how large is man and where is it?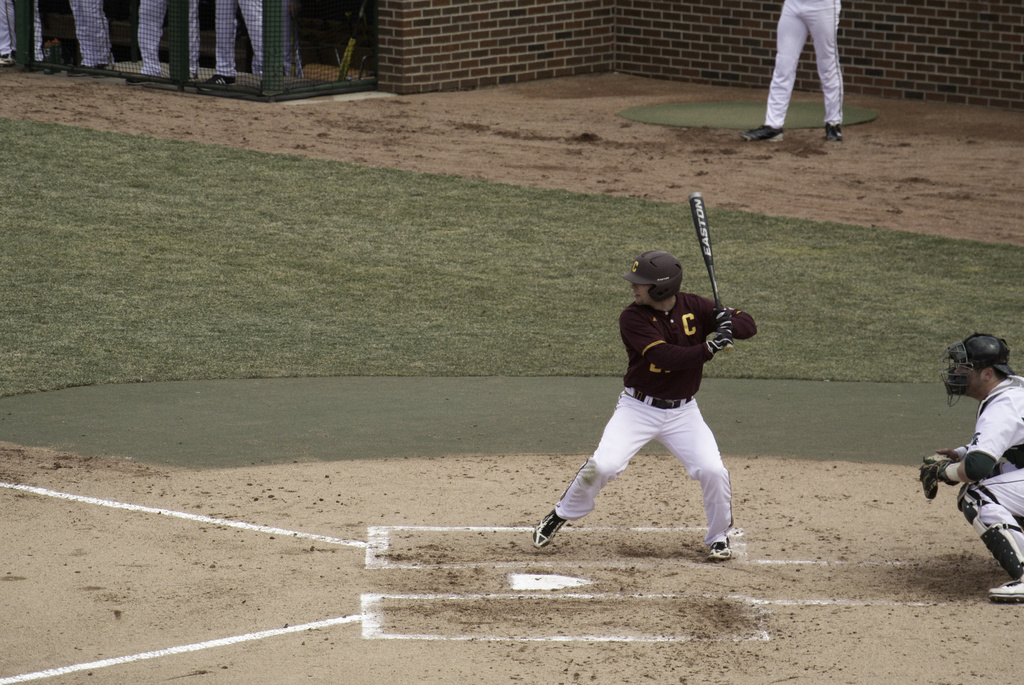
Bounding box: [x1=127, y1=0, x2=202, y2=84].
